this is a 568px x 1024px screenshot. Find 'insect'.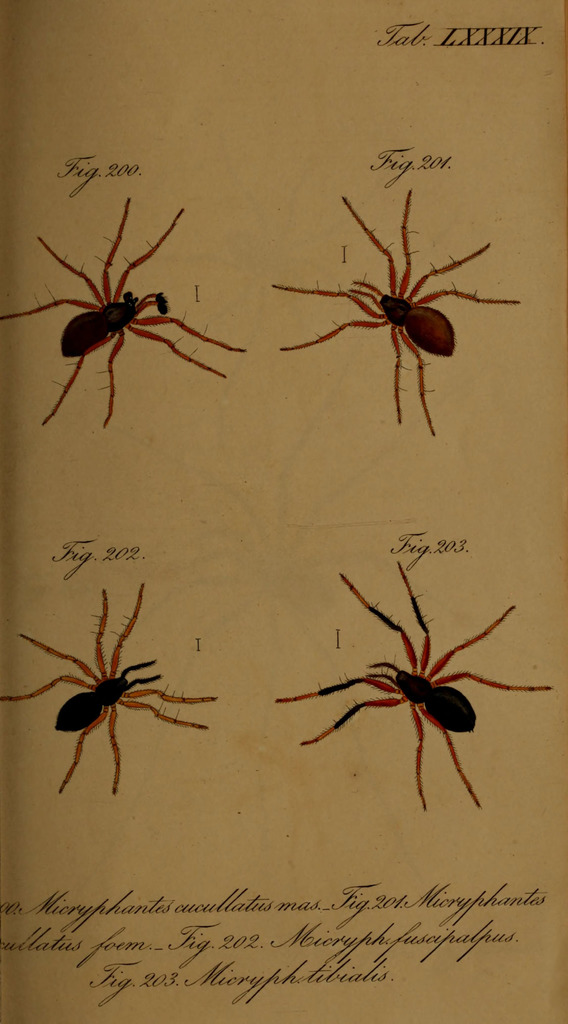
Bounding box: region(0, 583, 215, 796).
